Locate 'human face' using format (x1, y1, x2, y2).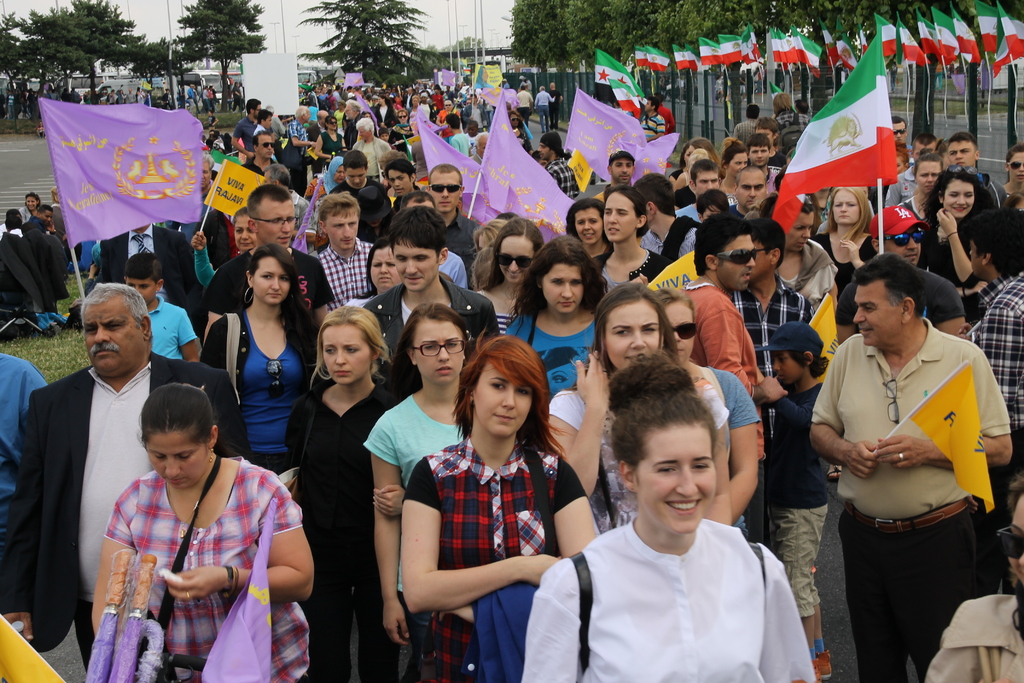
(755, 129, 771, 143).
